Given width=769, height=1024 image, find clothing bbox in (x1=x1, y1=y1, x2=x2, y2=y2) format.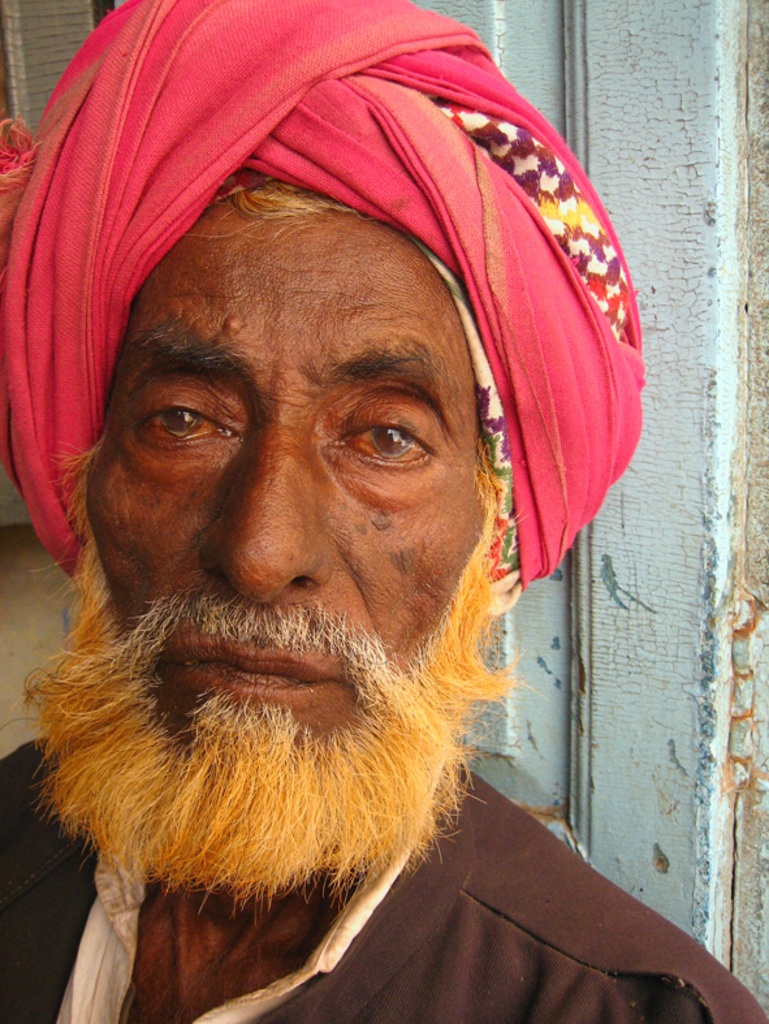
(x1=0, y1=735, x2=768, y2=1023).
